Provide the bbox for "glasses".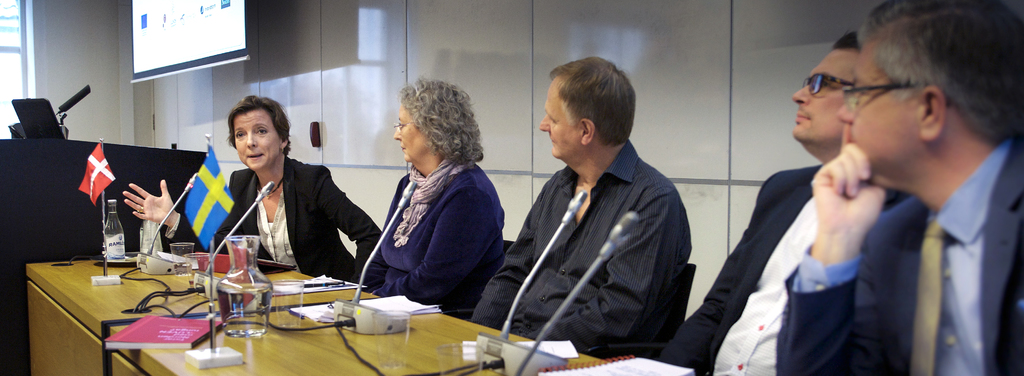
x1=844, y1=83, x2=949, y2=105.
